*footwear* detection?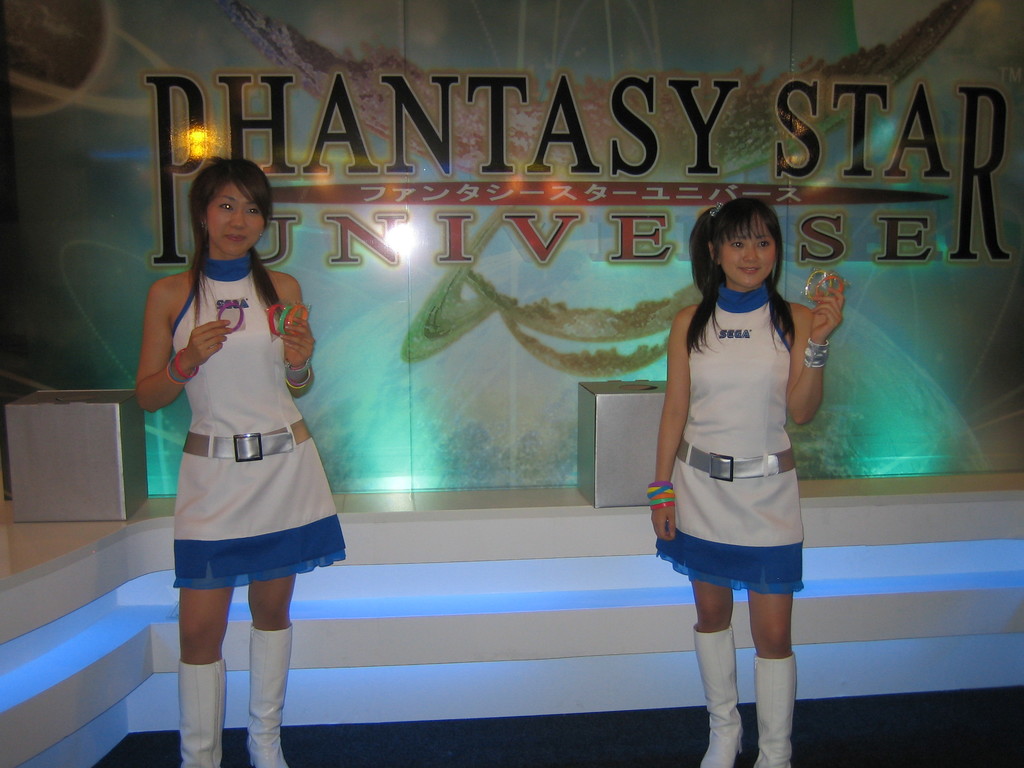
(695, 625, 743, 767)
